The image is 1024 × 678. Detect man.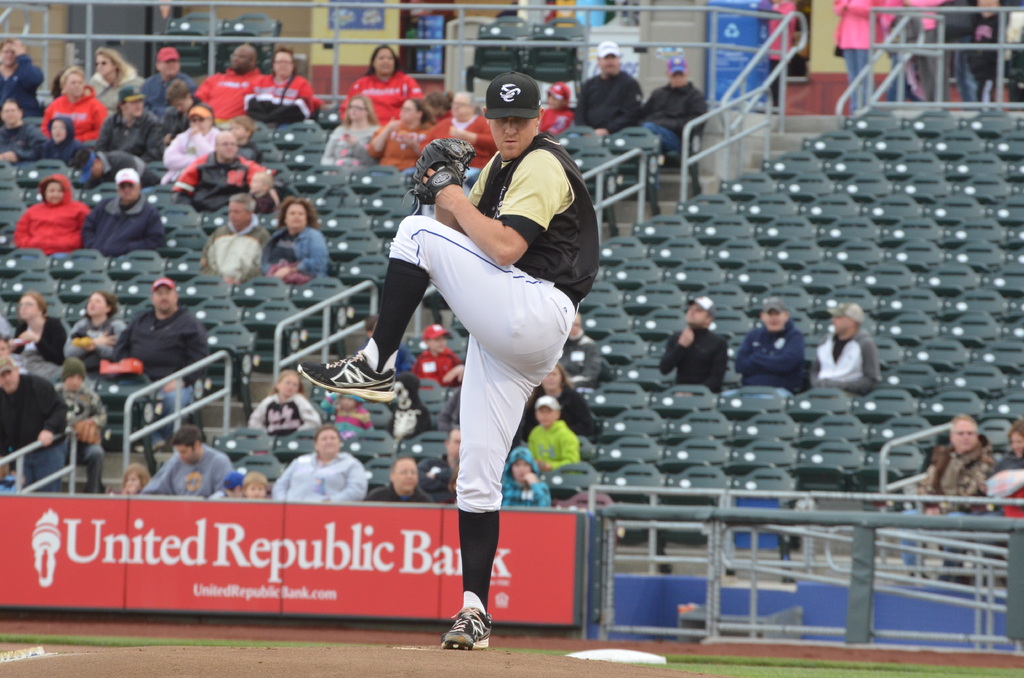
Detection: 268/417/368/504.
